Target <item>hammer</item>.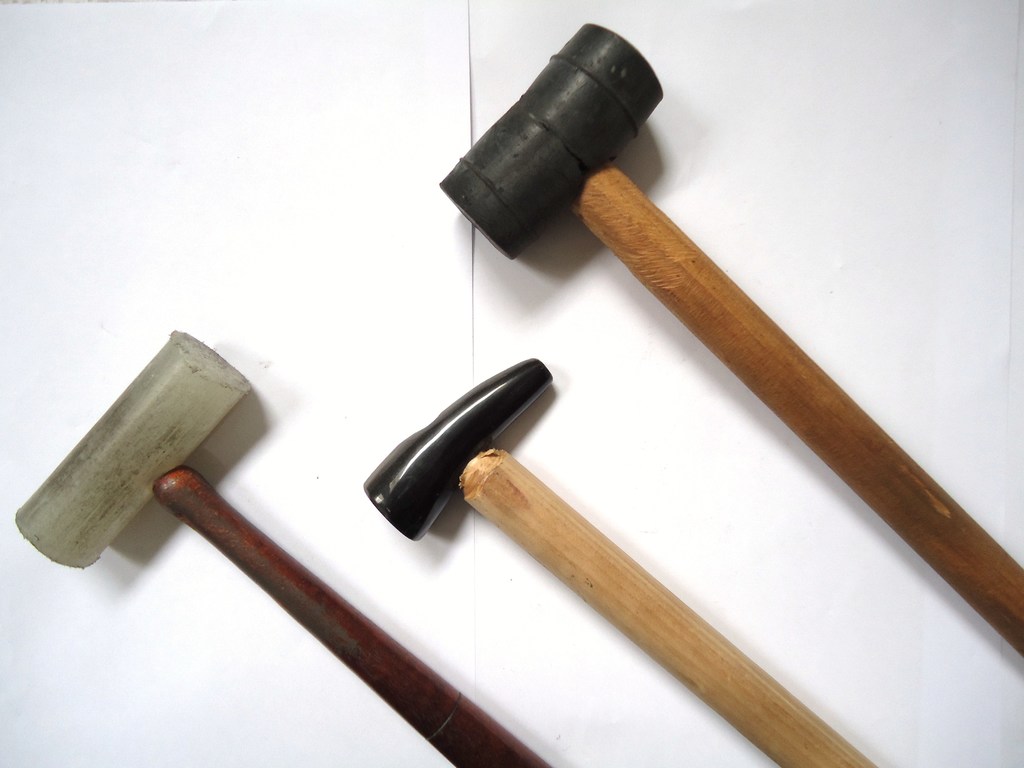
Target region: (446,22,1023,653).
